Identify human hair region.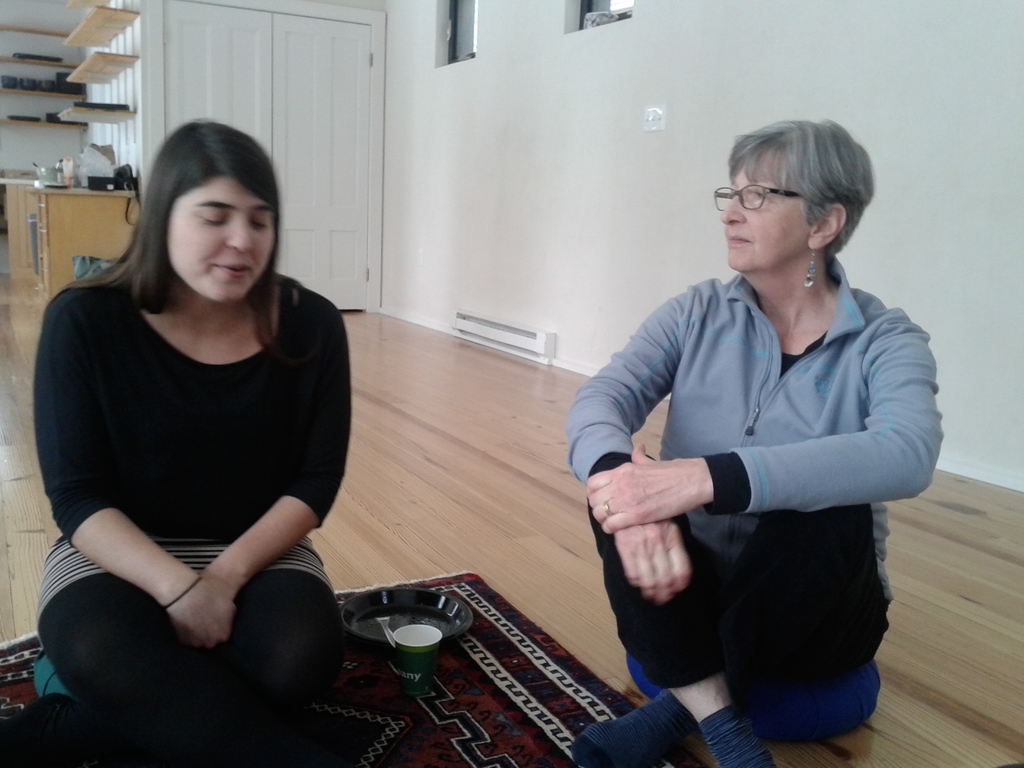
Region: (left=724, top=122, right=875, bottom=259).
